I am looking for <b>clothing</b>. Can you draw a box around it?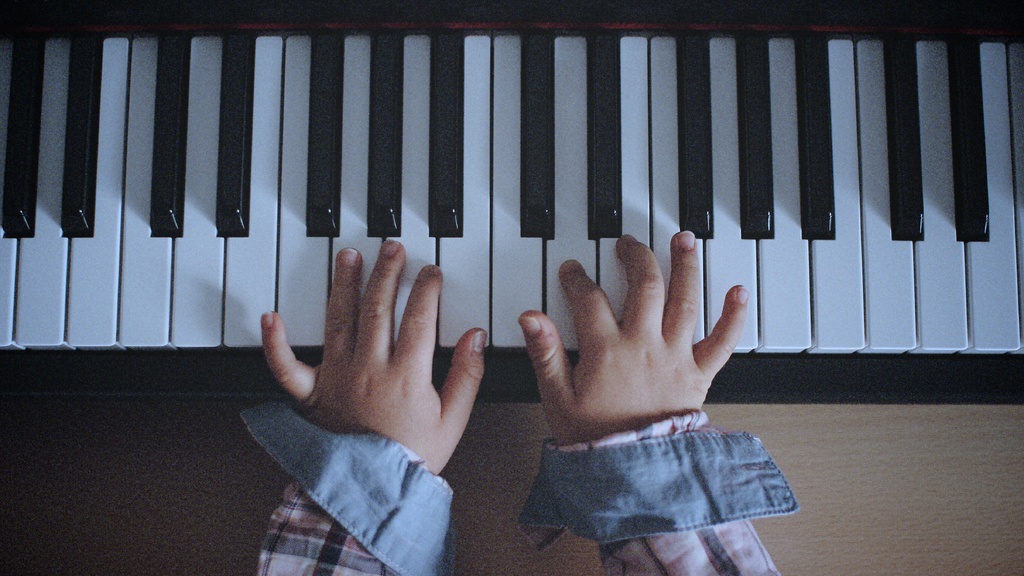
Sure, the bounding box is 242, 402, 458, 575.
